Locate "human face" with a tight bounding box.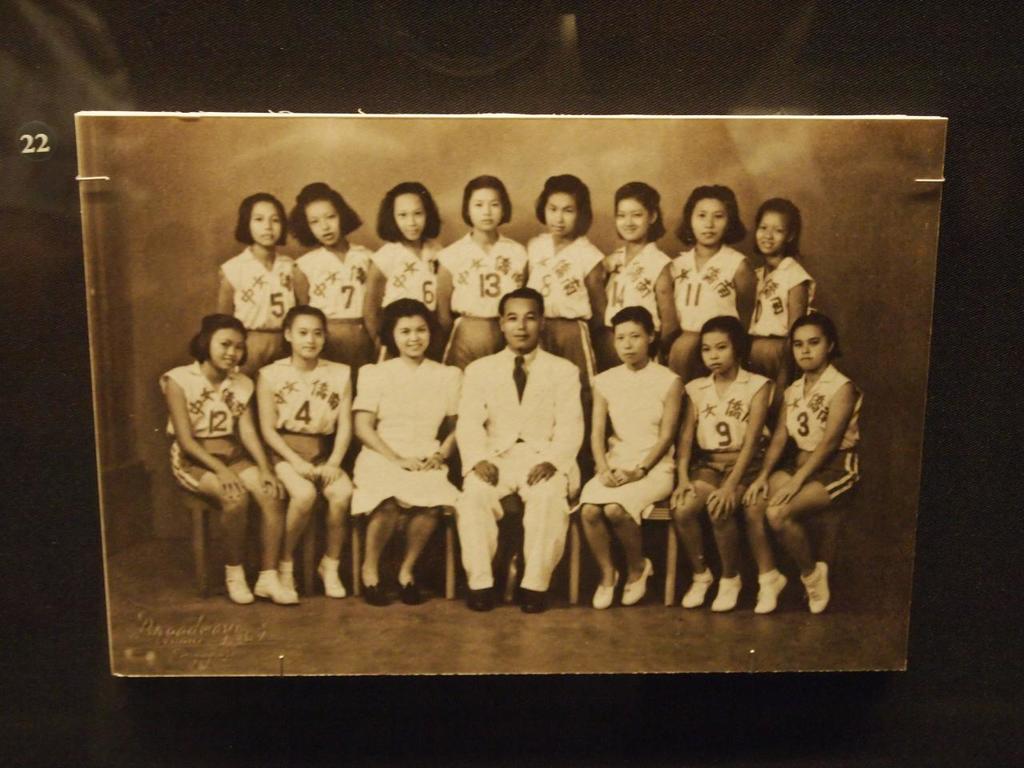
region(545, 194, 583, 238).
